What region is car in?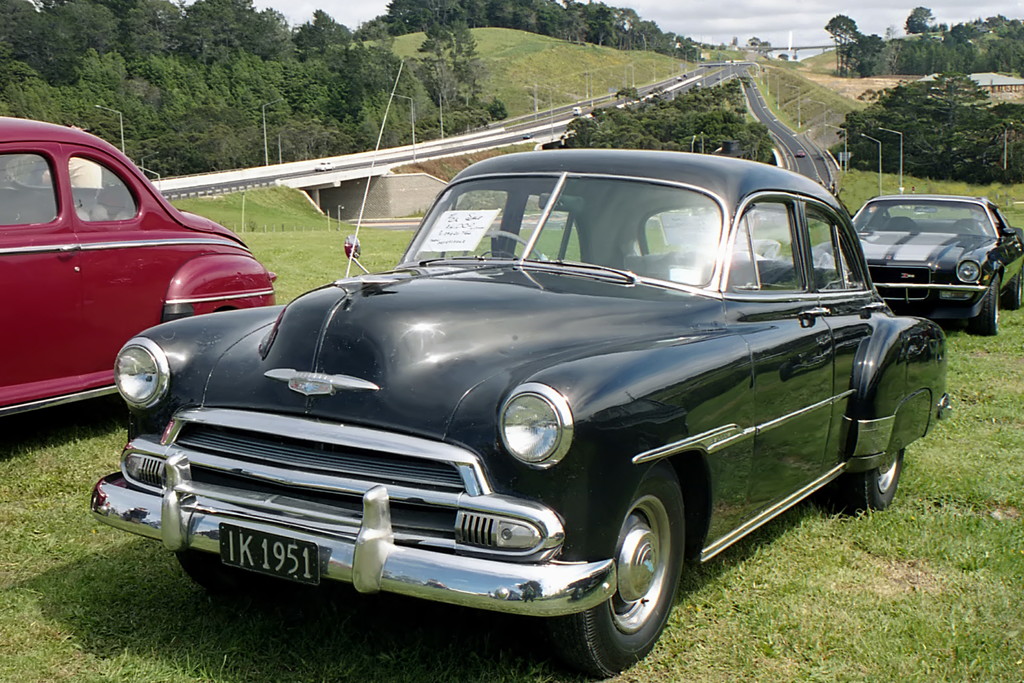
crop(88, 60, 952, 677).
